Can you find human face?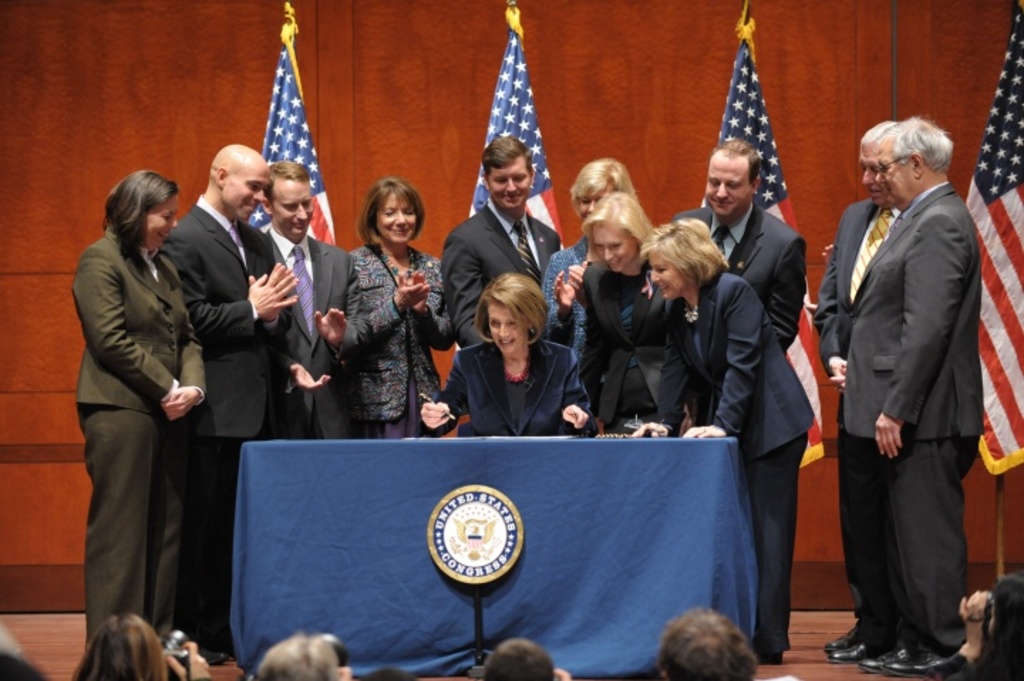
Yes, bounding box: 858/135/878/195.
